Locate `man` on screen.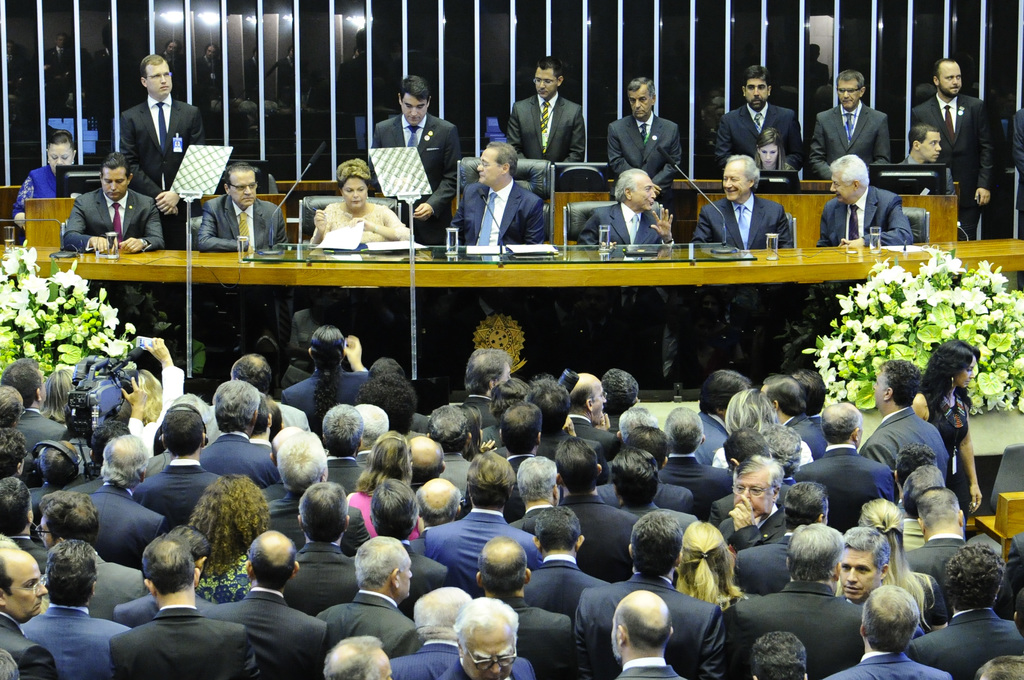
On screen at select_region(104, 529, 216, 627).
